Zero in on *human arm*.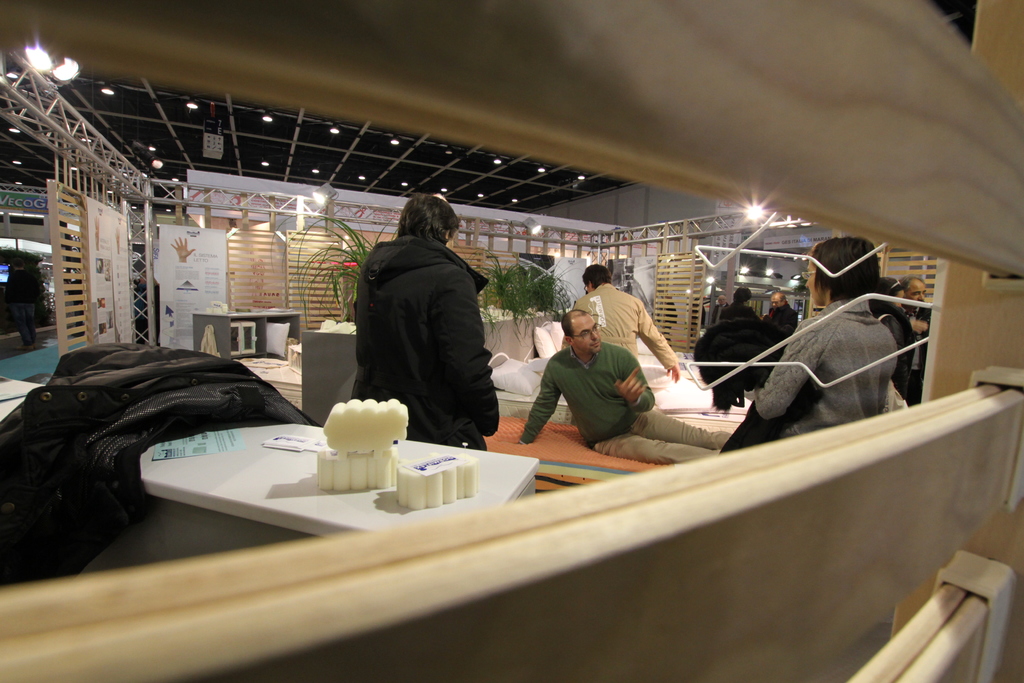
Zeroed in: bbox=[614, 350, 659, 413].
